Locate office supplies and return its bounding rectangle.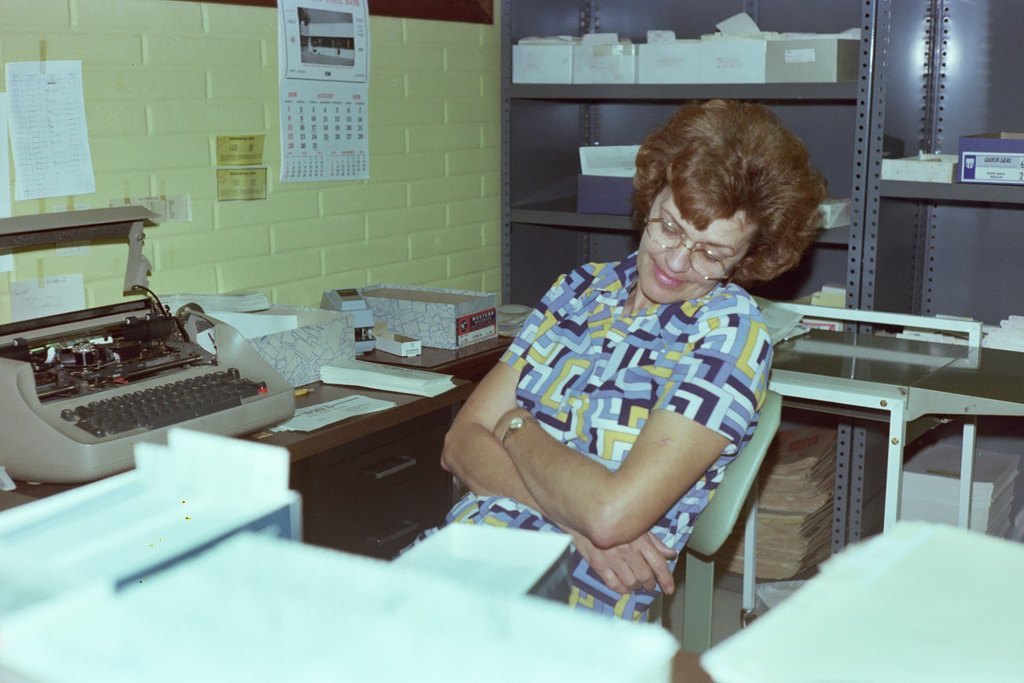
bbox=(874, 130, 1023, 177).
